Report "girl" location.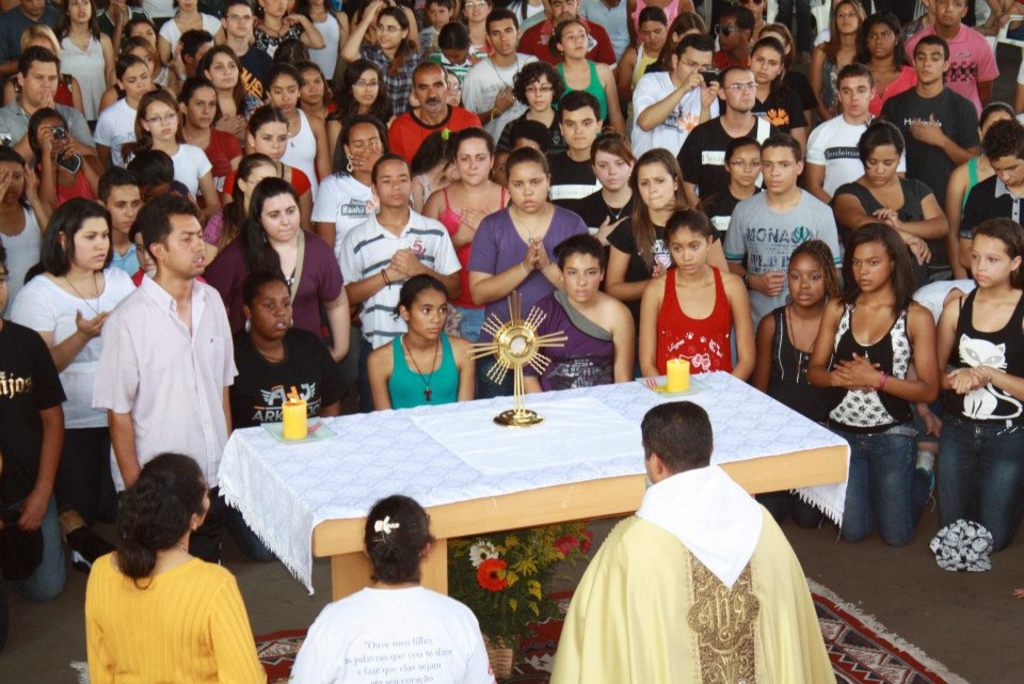
Report: 753 20 816 109.
